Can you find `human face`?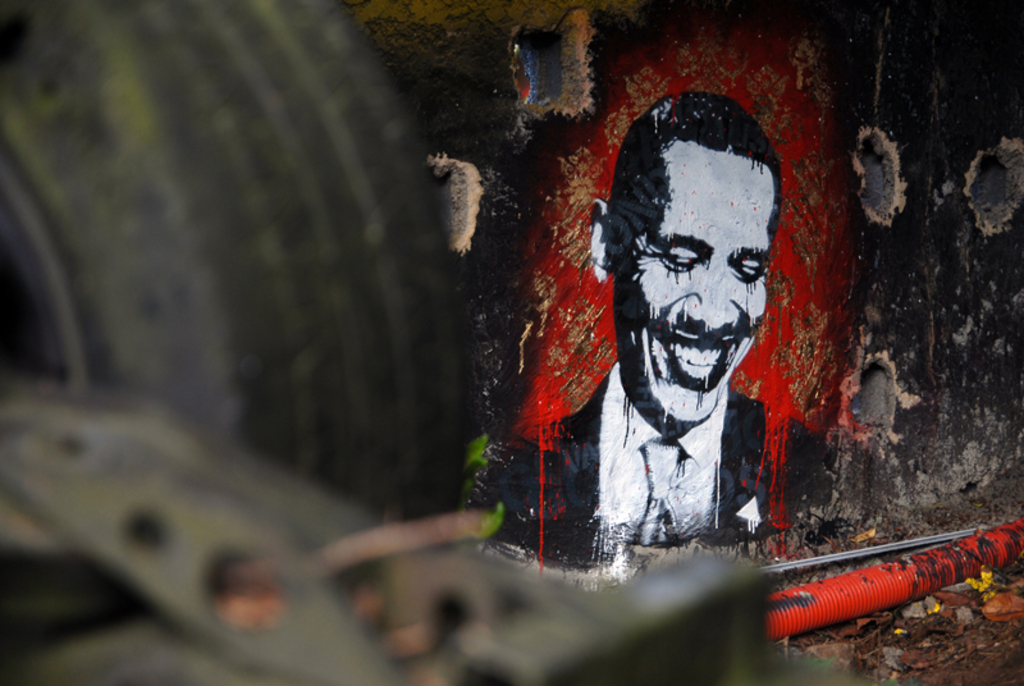
Yes, bounding box: detection(616, 140, 773, 421).
